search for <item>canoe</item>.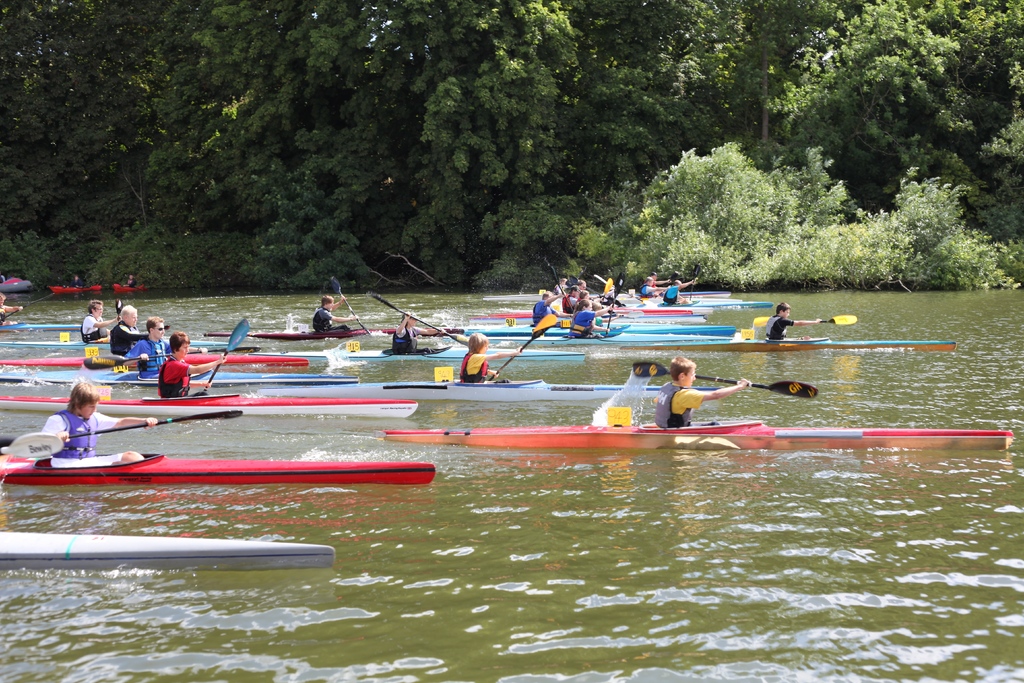
Found at box=[372, 415, 761, 450].
